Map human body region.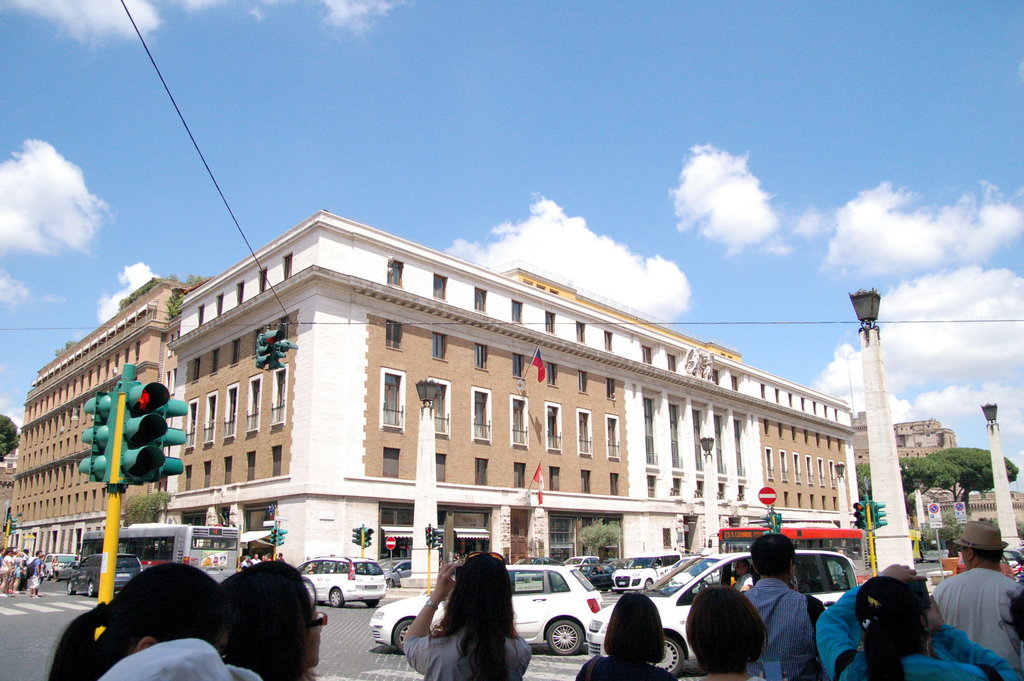
Mapped to x1=220 y1=554 x2=325 y2=680.
